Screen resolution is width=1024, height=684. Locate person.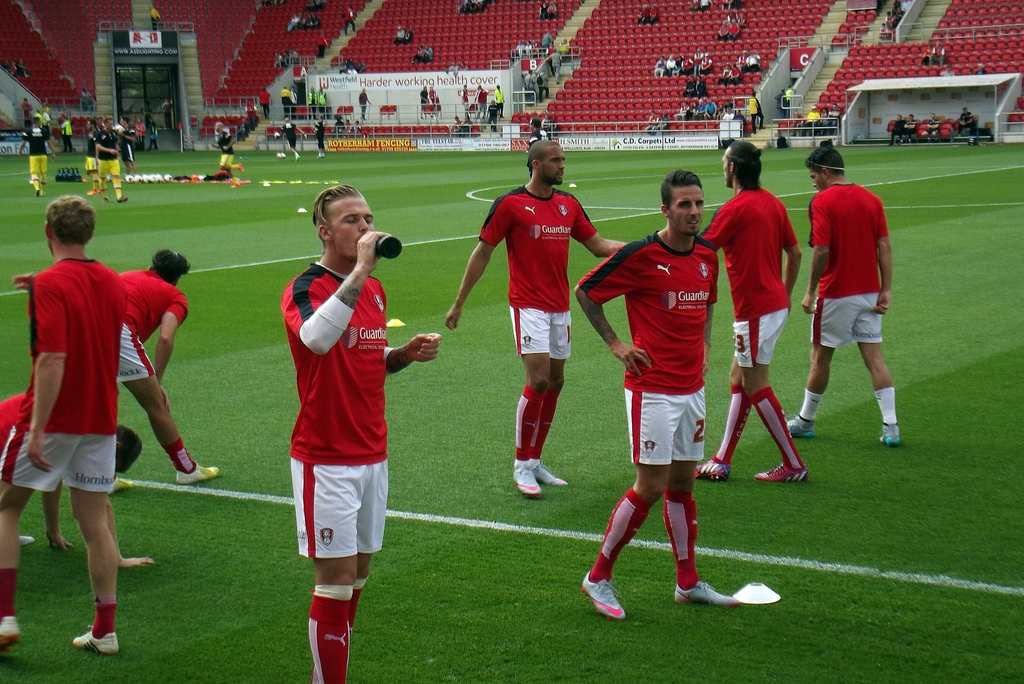
x1=316, y1=84, x2=330, y2=110.
